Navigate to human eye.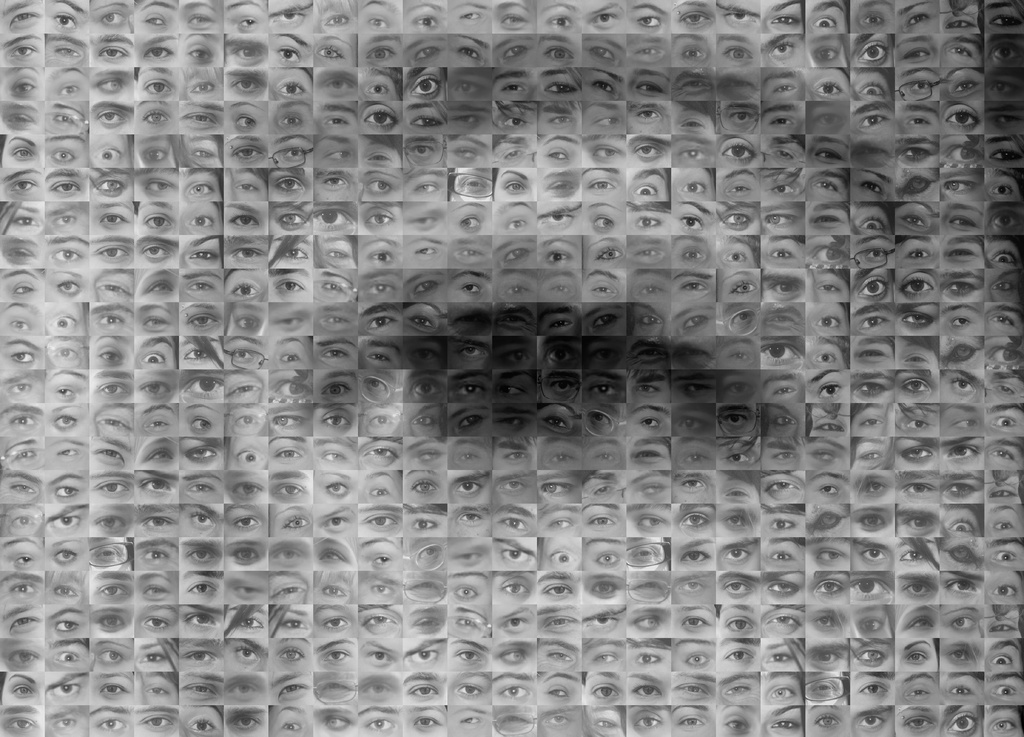
Navigation target: pyautogui.locateOnScreen(324, 516, 346, 531).
